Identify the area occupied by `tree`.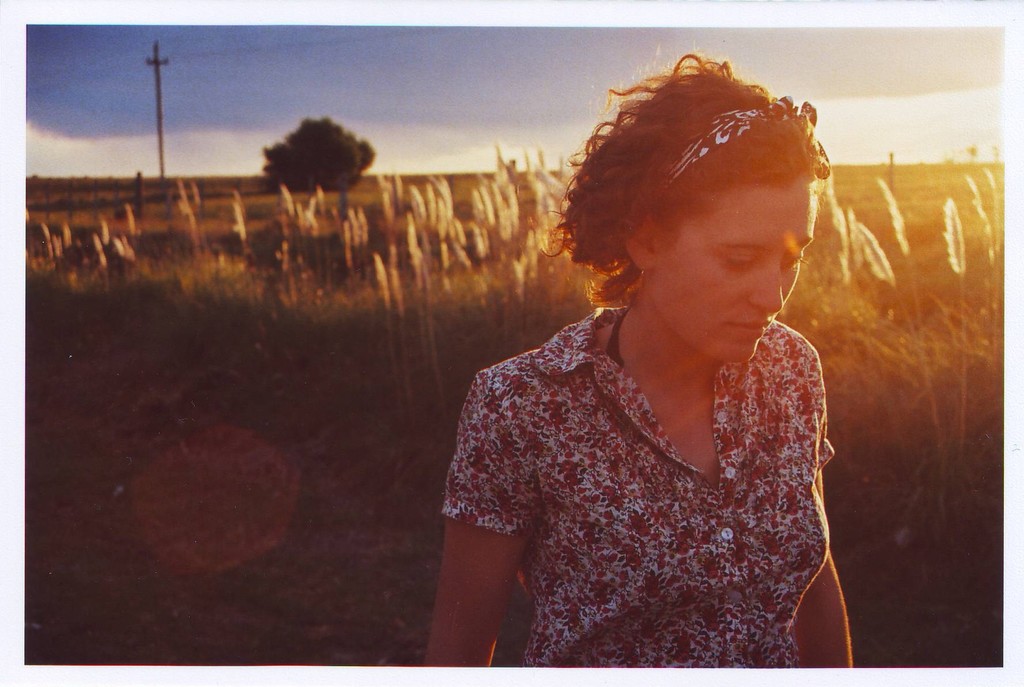
Area: locate(255, 98, 374, 190).
